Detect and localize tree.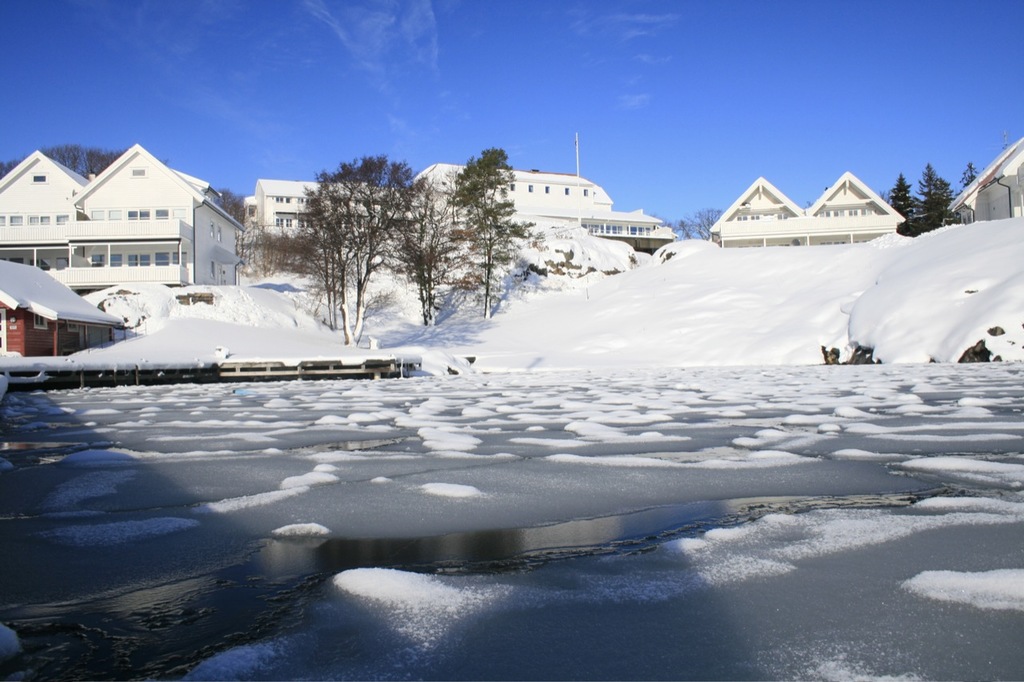
Localized at bbox(39, 142, 123, 182).
